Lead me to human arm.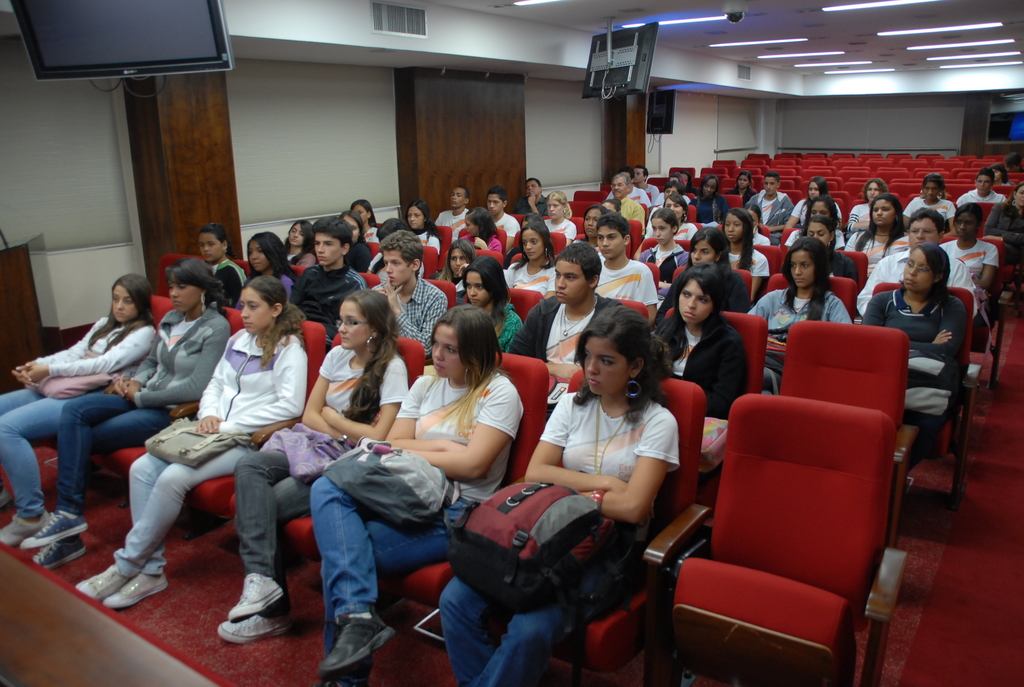
Lead to 467:233:504:254.
